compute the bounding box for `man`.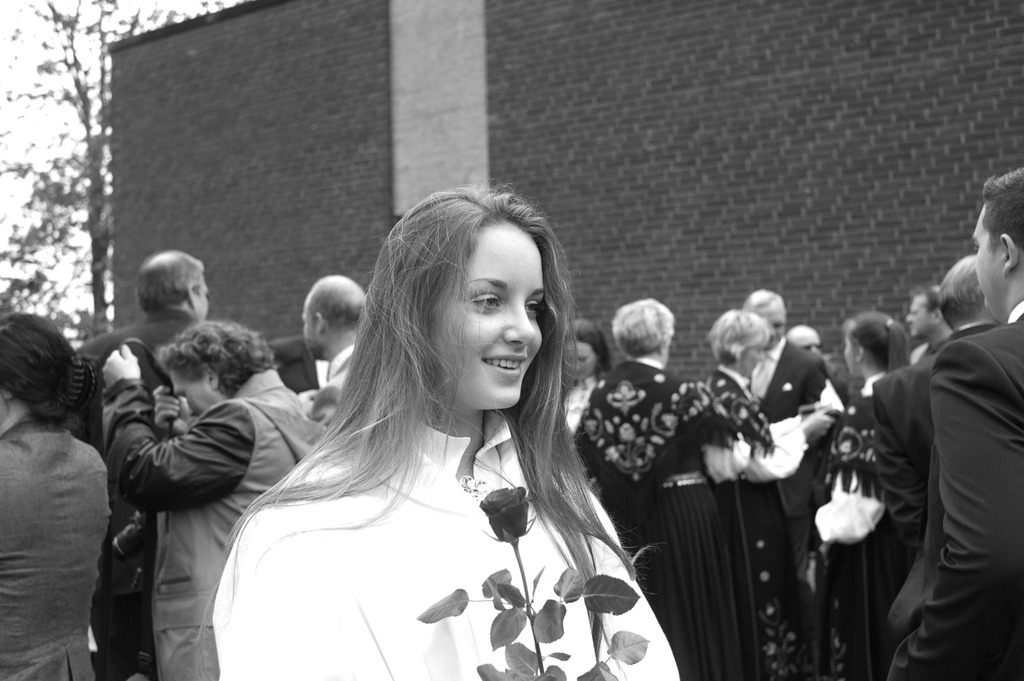
bbox=[744, 287, 827, 644].
